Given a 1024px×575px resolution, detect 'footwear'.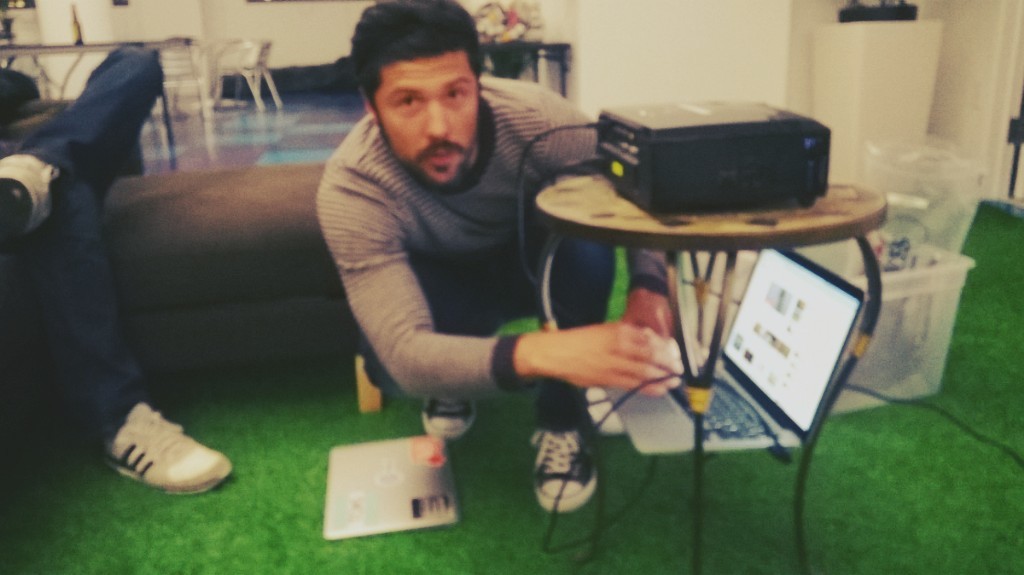
x1=0, y1=181, x2=23, y2=254.
